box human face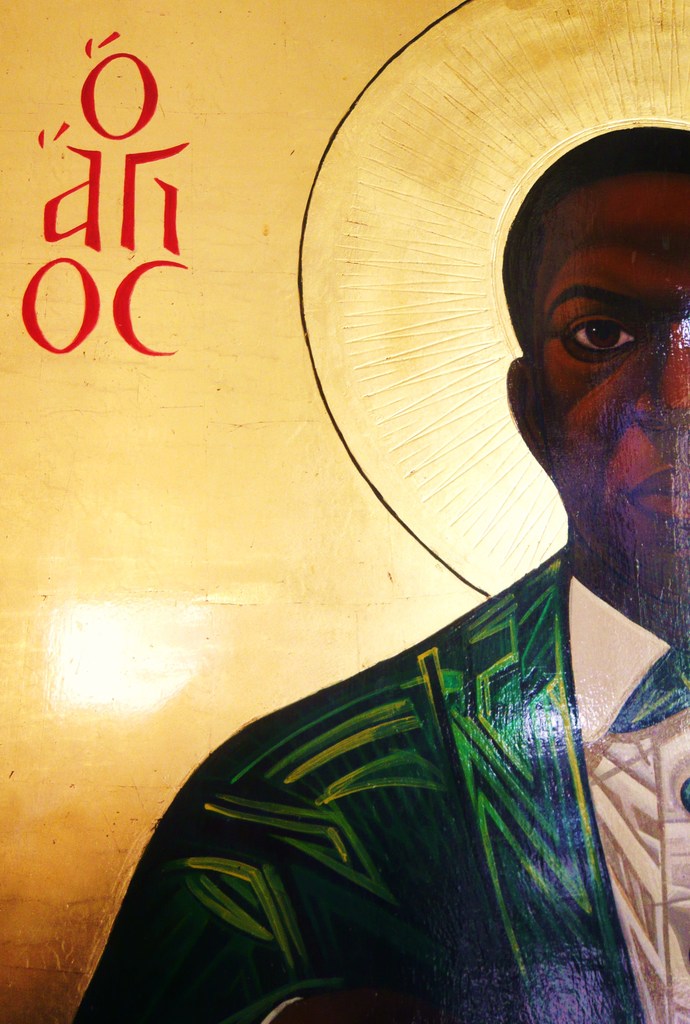
(x1=519, y1=168, x2=689, y2=601)
